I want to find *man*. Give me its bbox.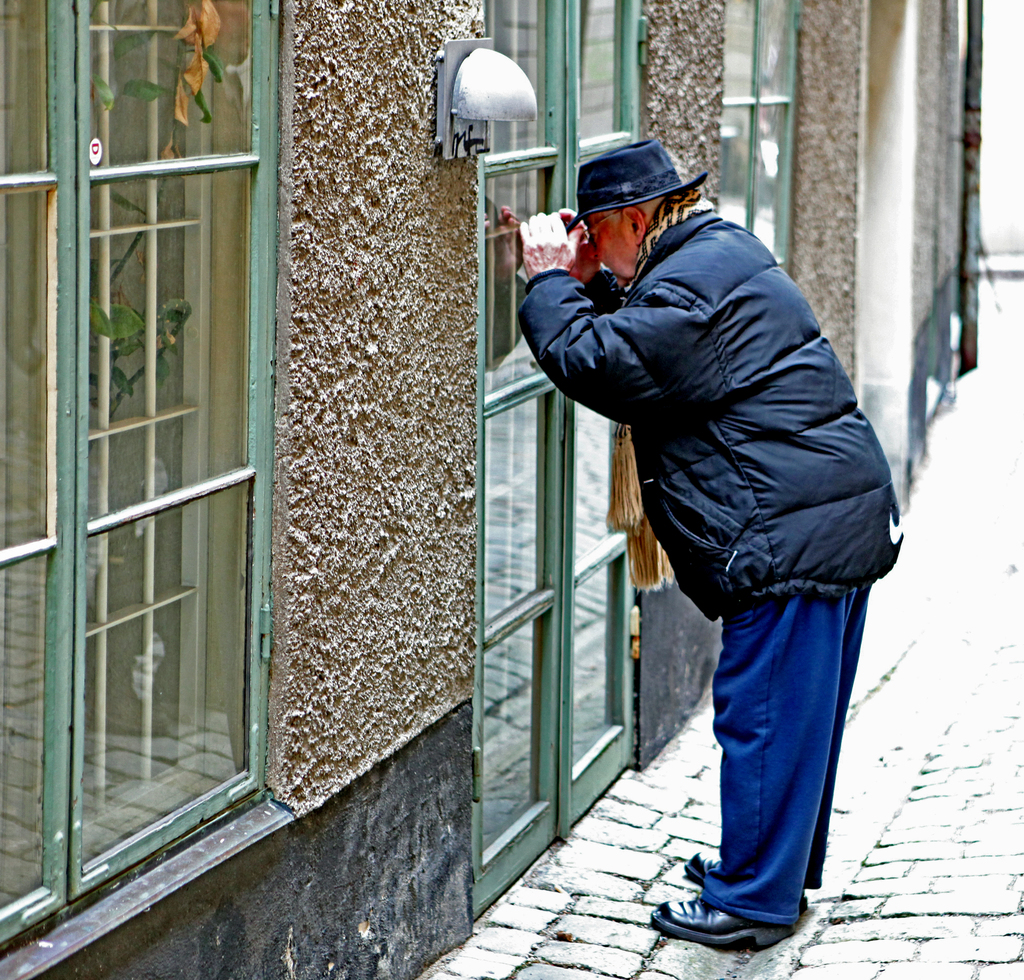
pyautogui.locateOnScreen(519, 138, 903, 952).
